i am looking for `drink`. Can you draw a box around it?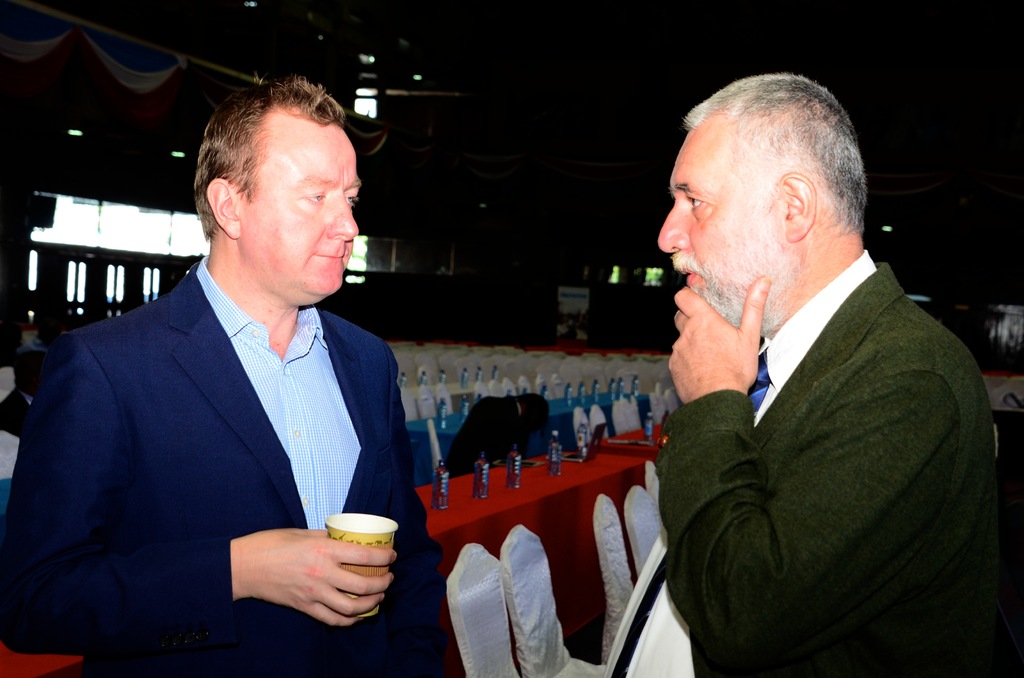
Sure, the bounding box is locate(508, 390, 513, 395).
